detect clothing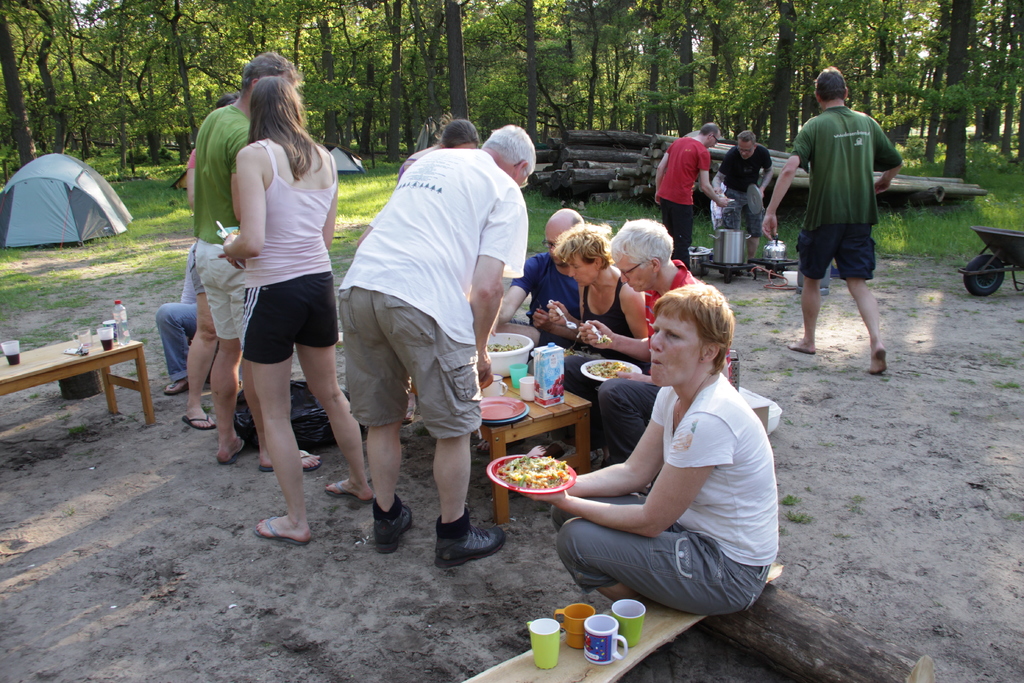
bbox=[790, 108, 897, 222]
